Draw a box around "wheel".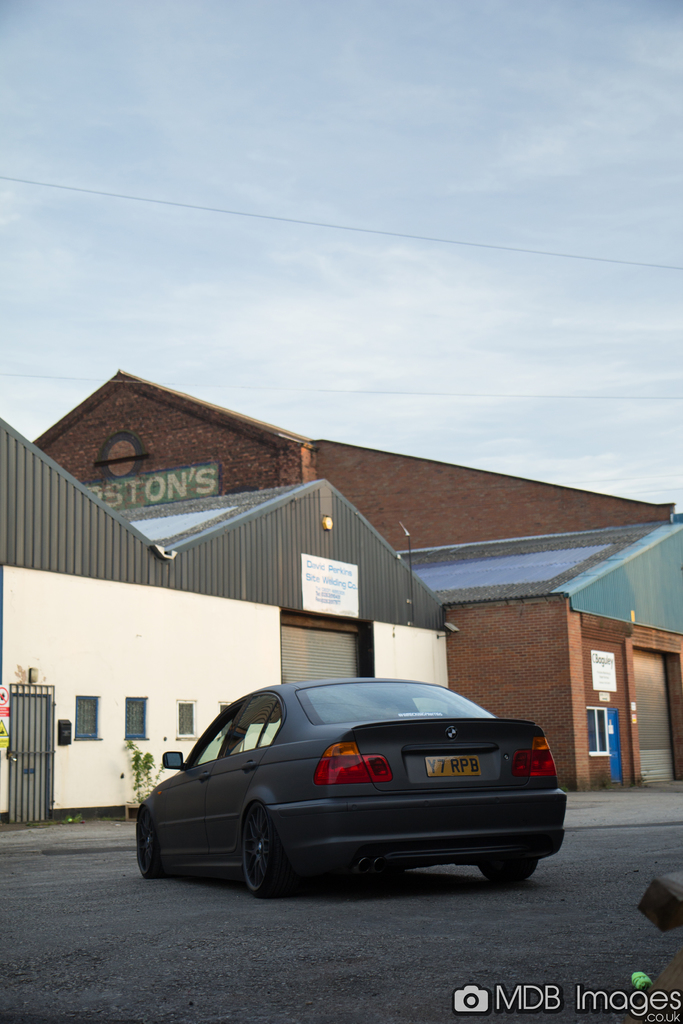
bbox(480, 856, 538, 884).
